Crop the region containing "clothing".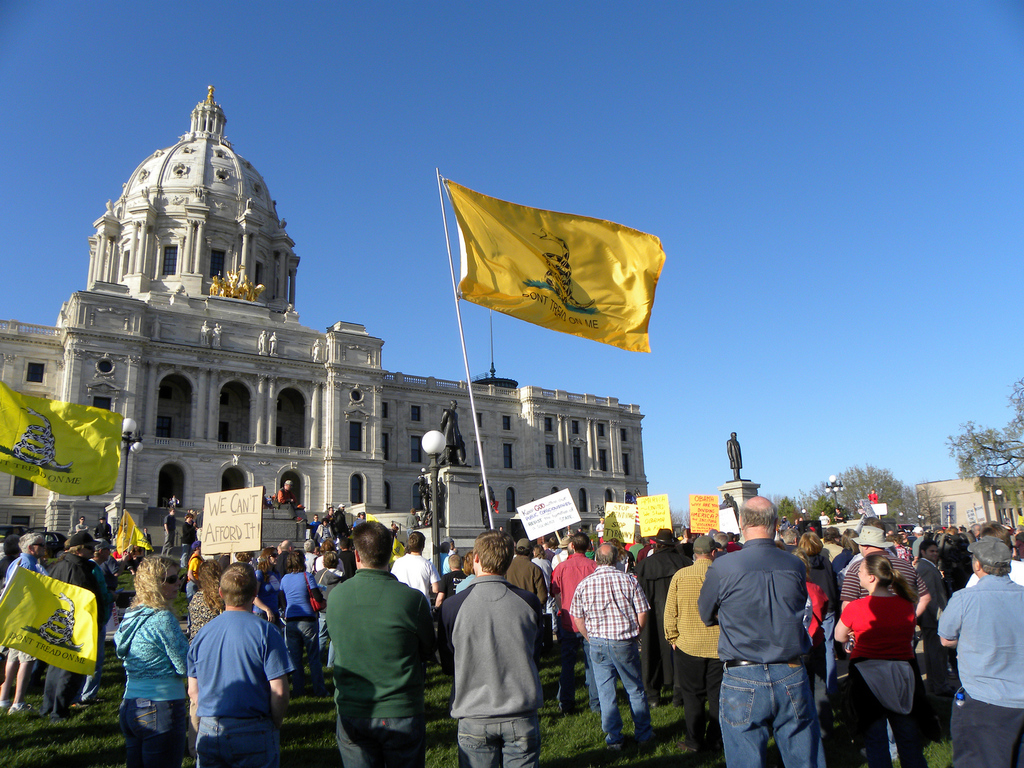
Crop region: [x1=323, y1=563, x2=436, y2=767].
